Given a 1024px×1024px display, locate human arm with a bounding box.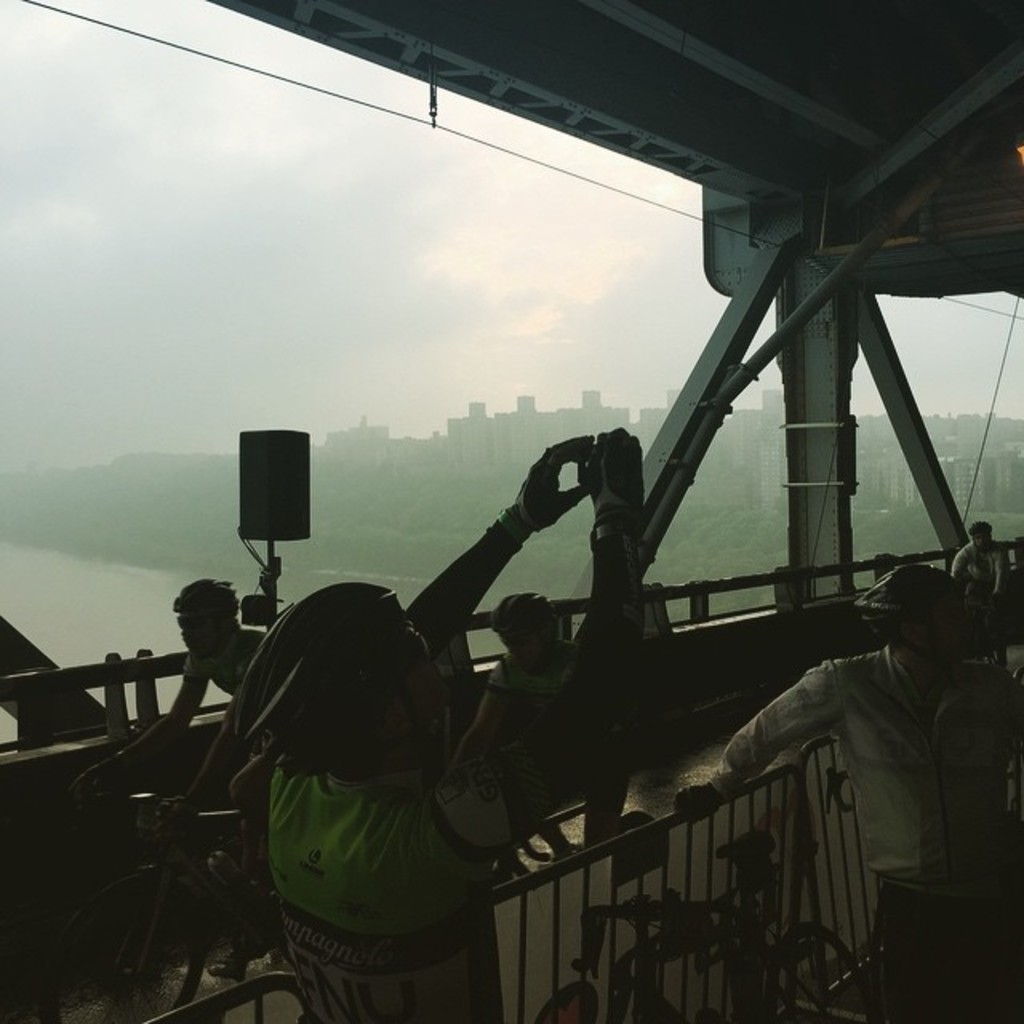
Located: left=66, top=656, right=206, bottom=806.
